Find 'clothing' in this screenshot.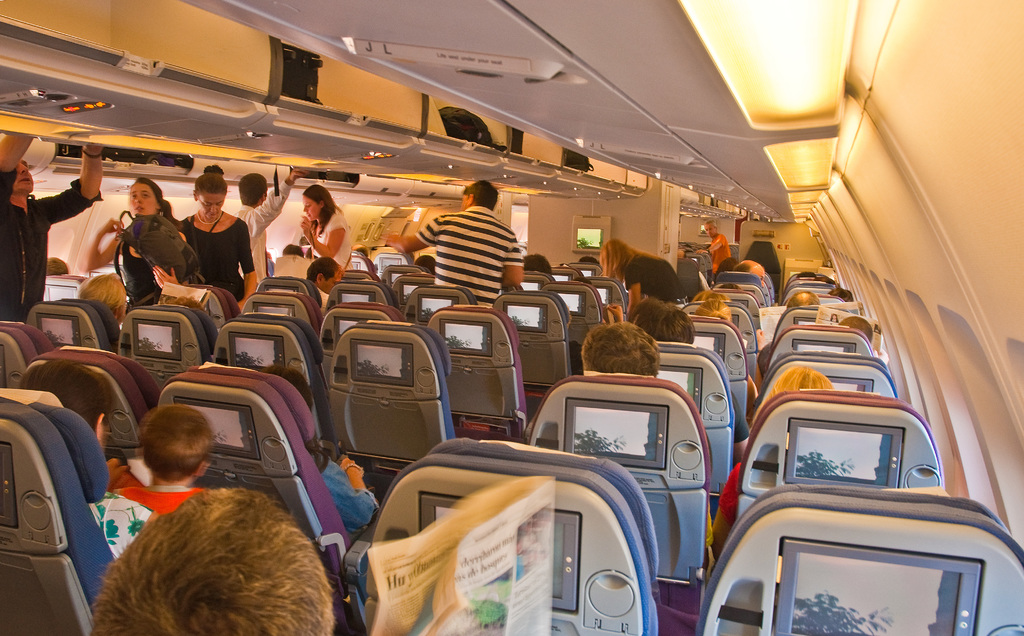
The bounding box for 'clothing' is [x1=415, y1=205, x2=520, y2=310].
